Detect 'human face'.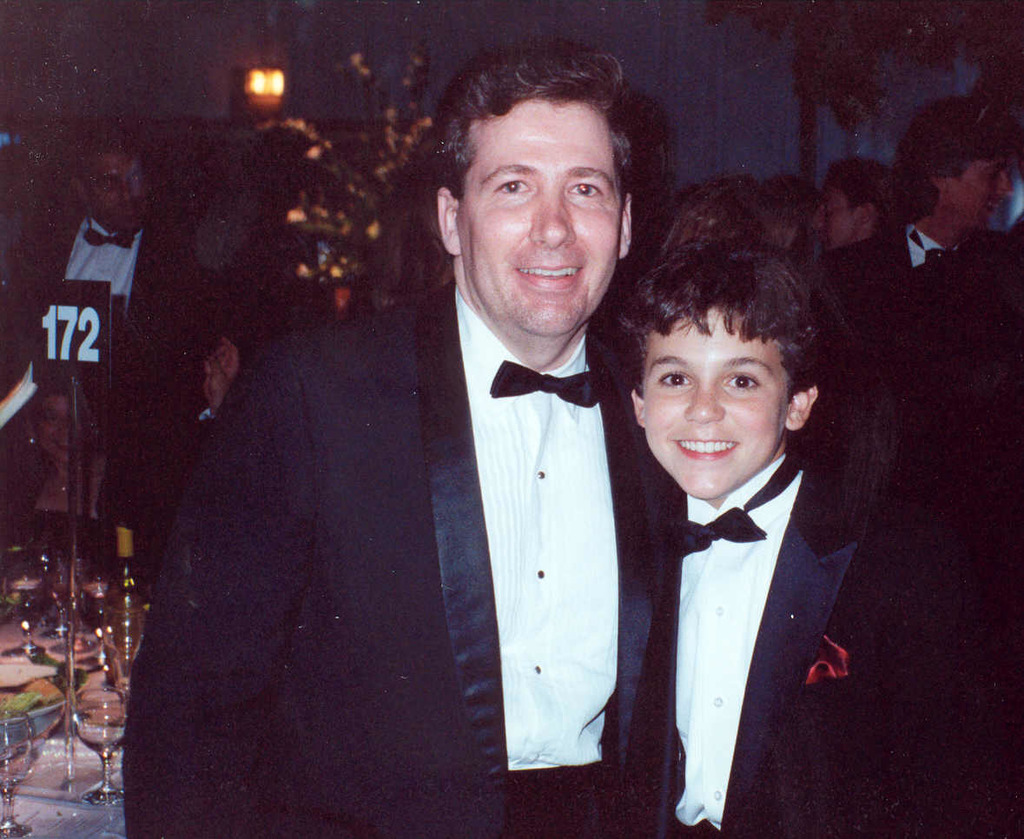
Detected at bbox=[89, 155, 147, 224].
